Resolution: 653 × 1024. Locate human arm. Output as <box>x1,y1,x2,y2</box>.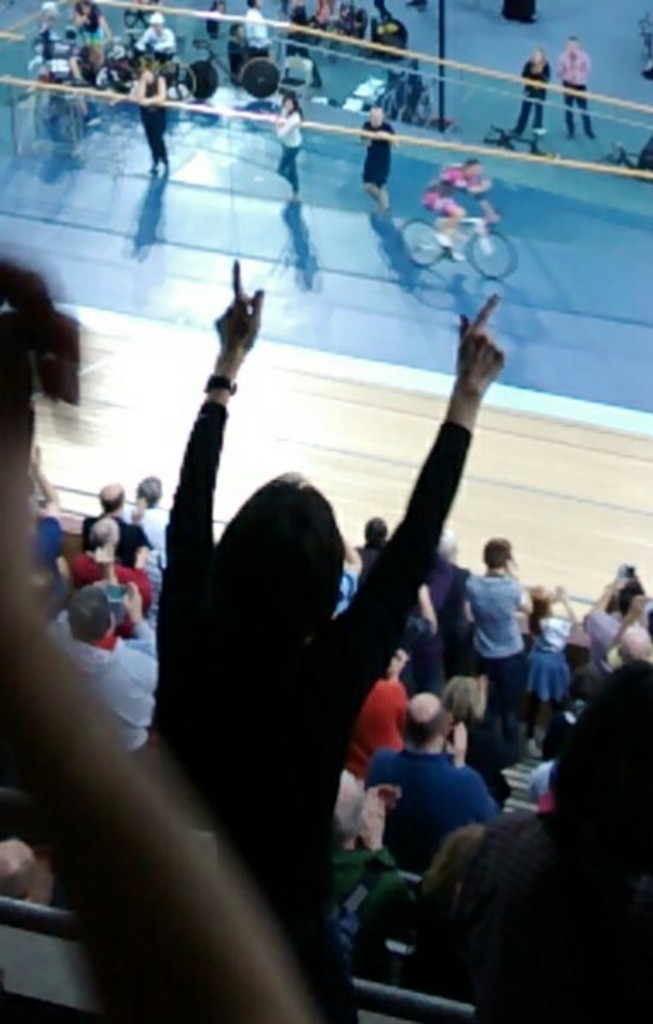
<box>0,414,301,1022</box>.
